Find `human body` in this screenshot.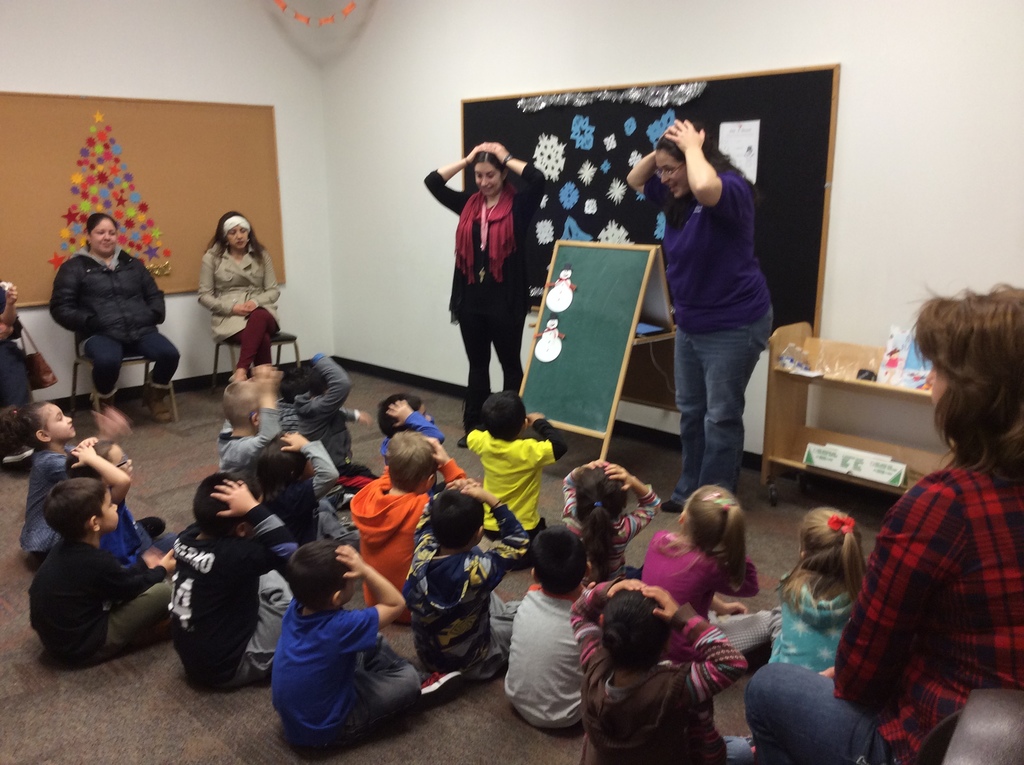
The bounding box for `human body` is pyautogui.locateOnScreen(641, 96, 786, 512).
